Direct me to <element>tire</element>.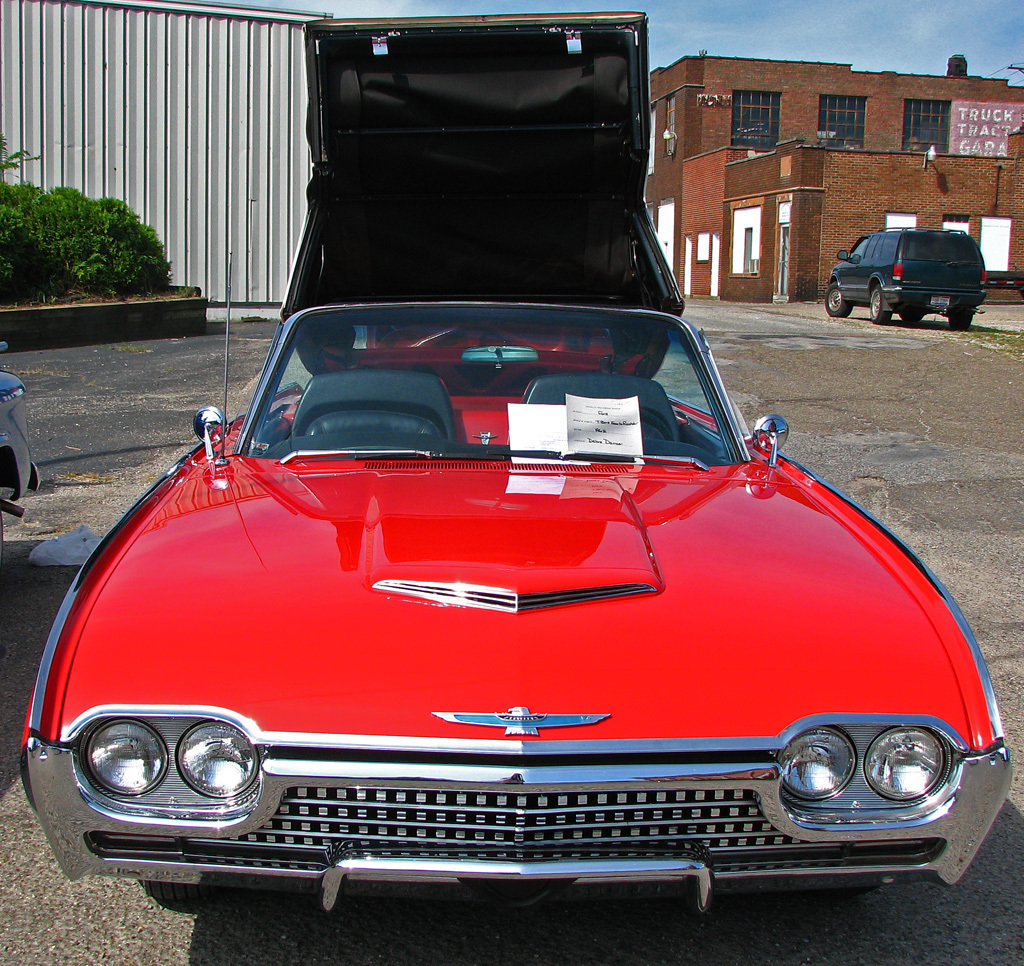
Direction: {"x1": 862, "y1": 285, "x2": 892, "y2": 322}.
